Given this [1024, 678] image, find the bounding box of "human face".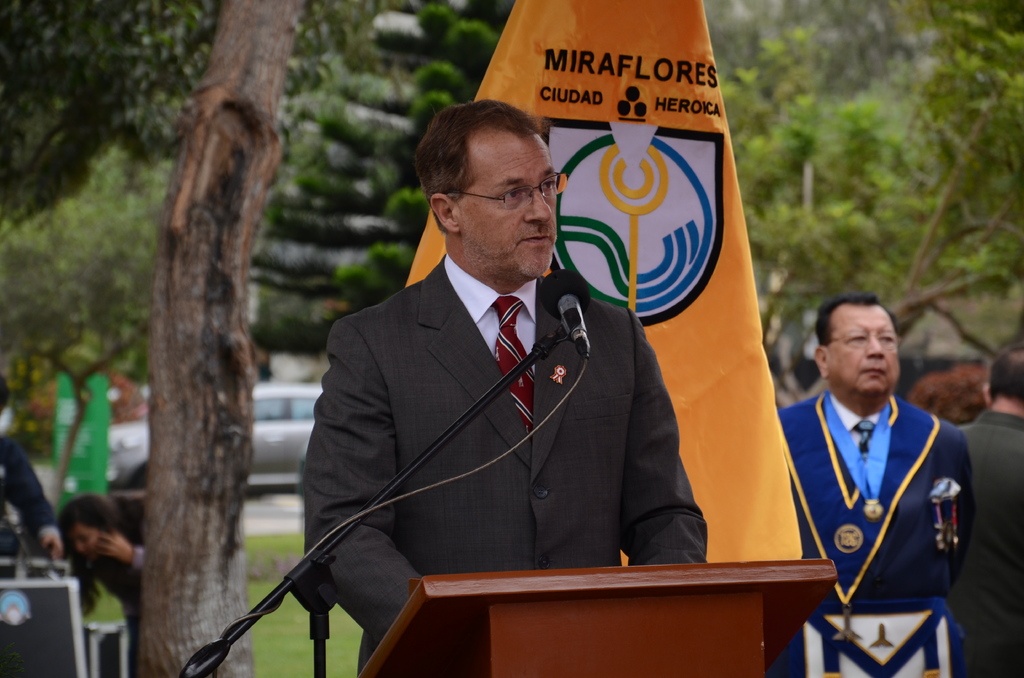
bbox=[827, 301, 902, 398].
